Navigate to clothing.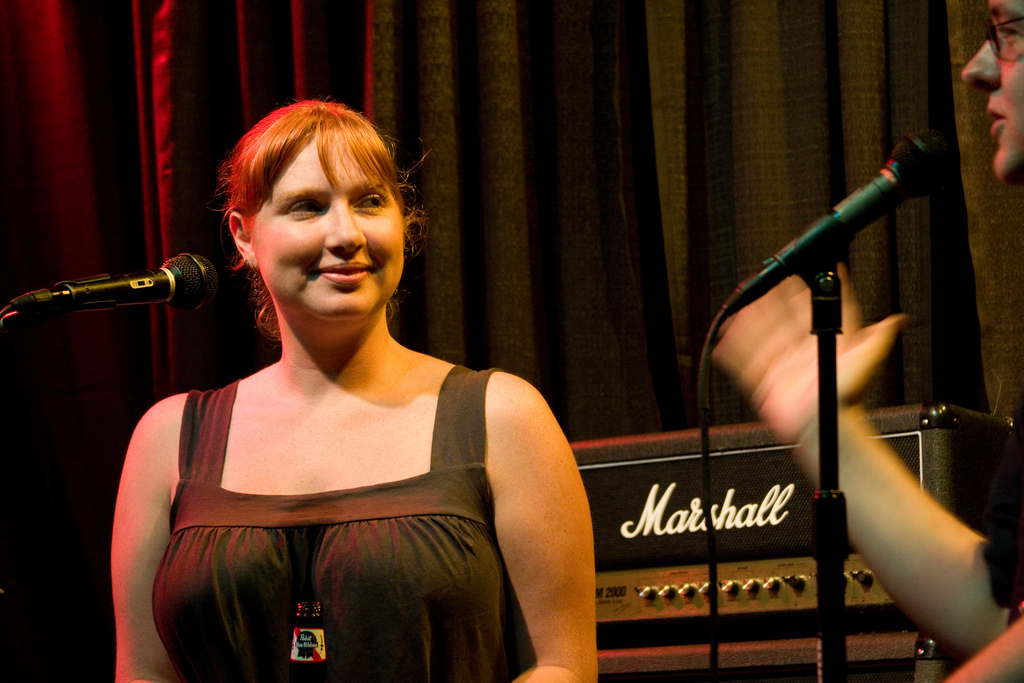
Navigation target: x1=154, y1=376, x2=513, y2=682.
